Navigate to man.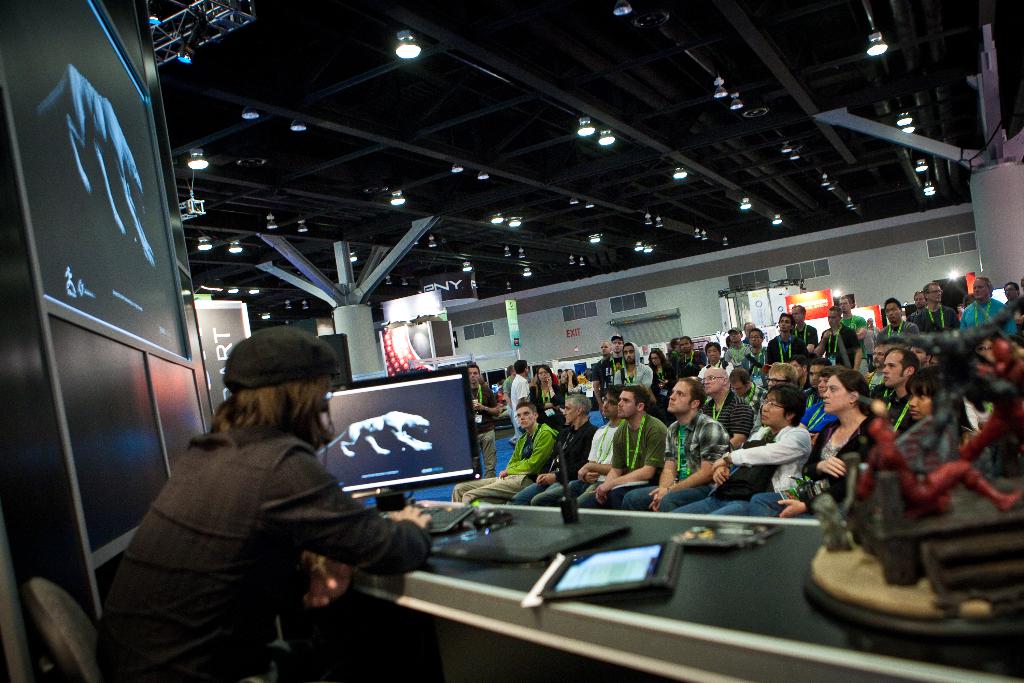
Navigation target: x1=813, y1=305, x2=866, y2=369.
